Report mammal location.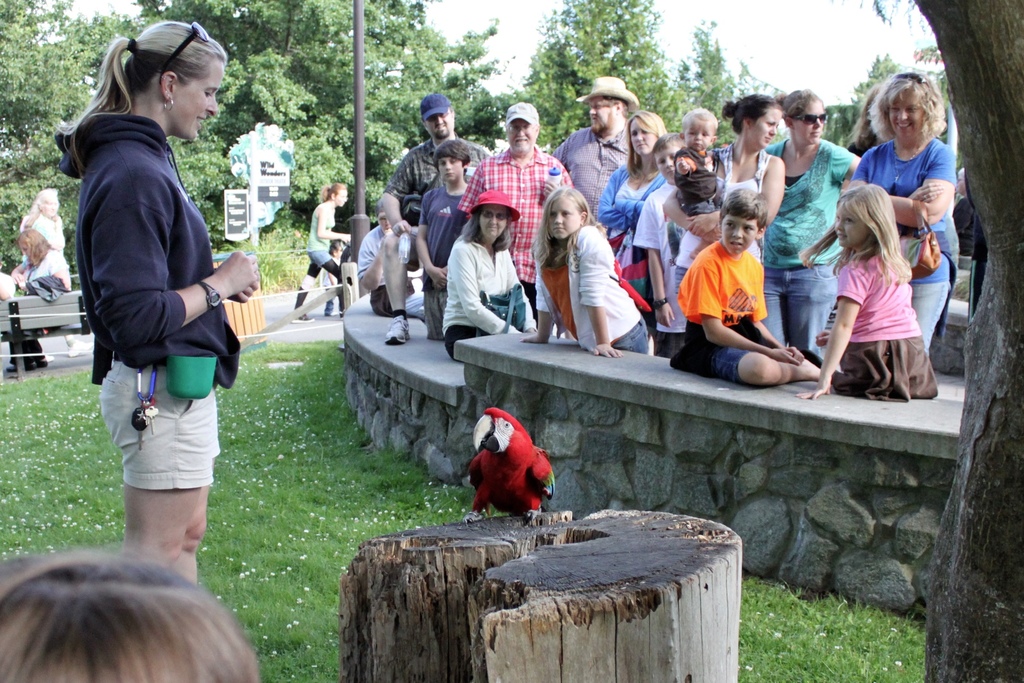
Report: detection(293, 180, 348, 323).
